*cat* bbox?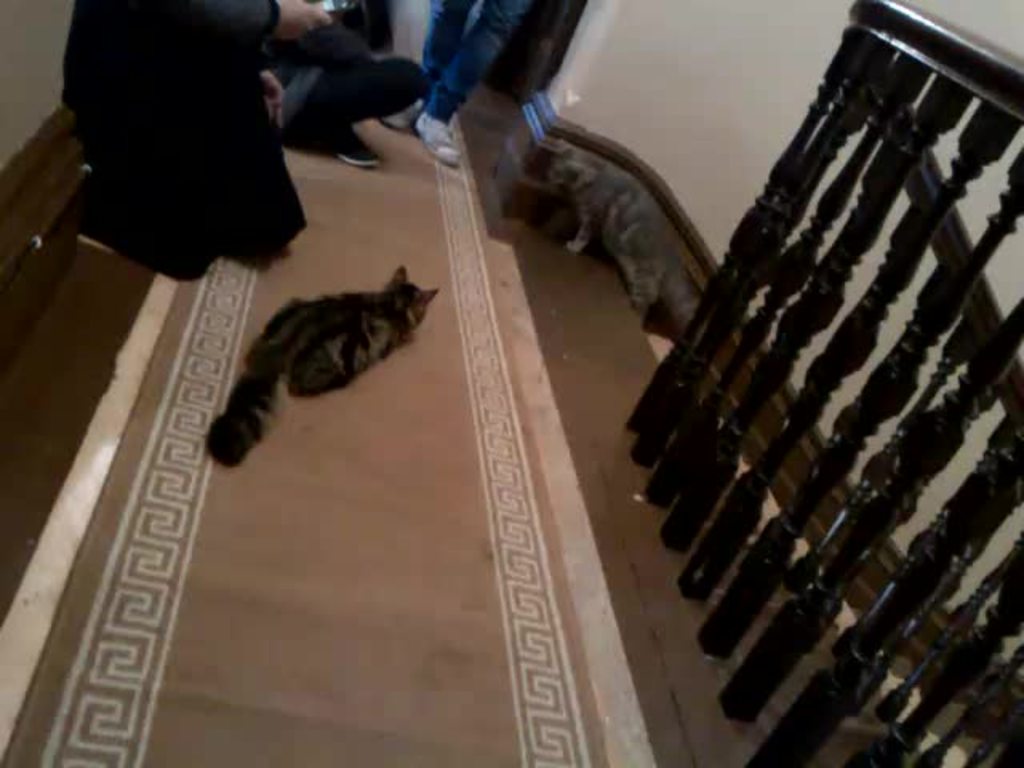
[206, 261, 443, 470]
